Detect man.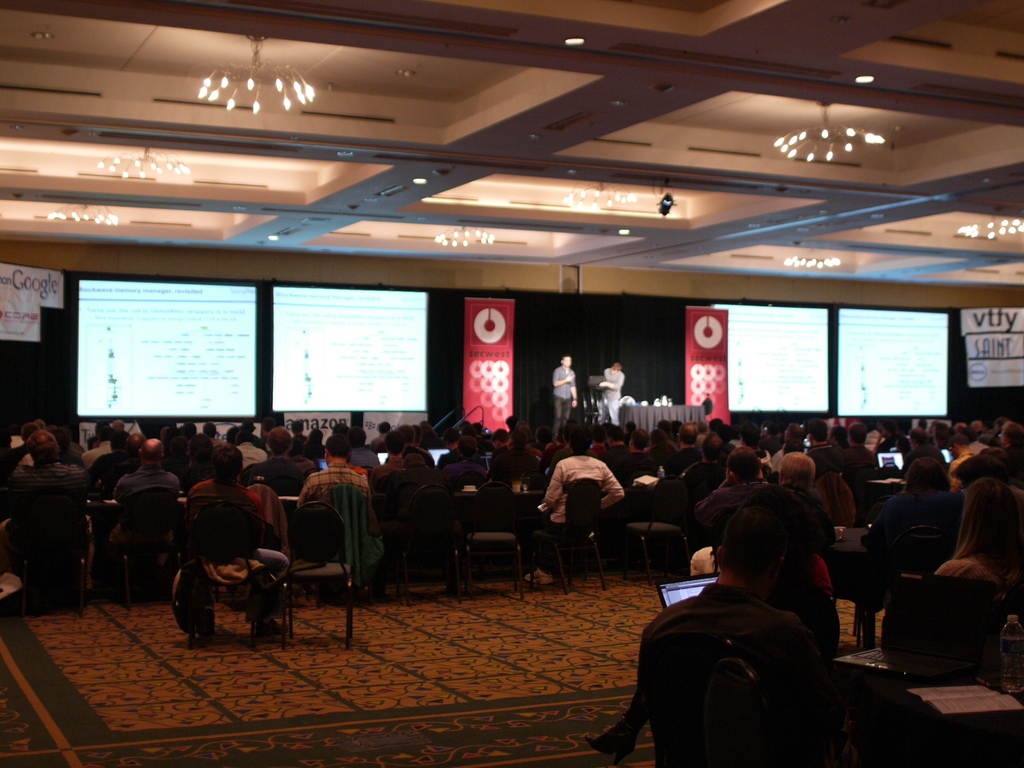
Detected at x1=660, y1=420, x2=697, y2=471.
